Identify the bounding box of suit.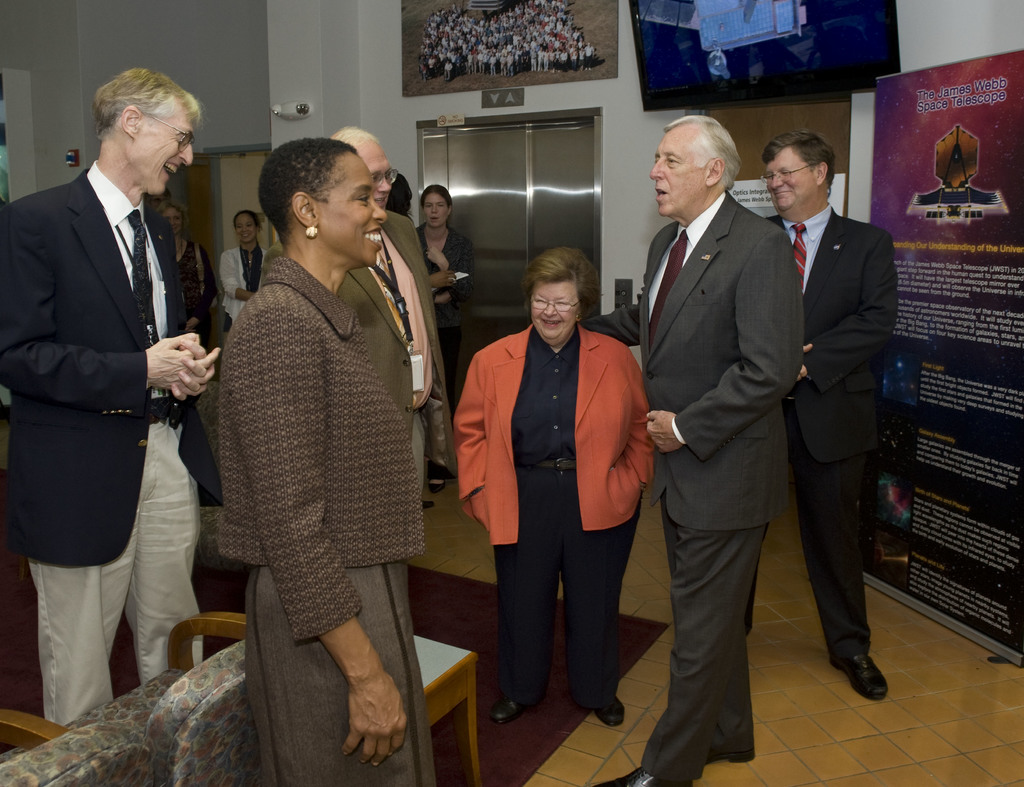
region(451, 326, 651, 701).
